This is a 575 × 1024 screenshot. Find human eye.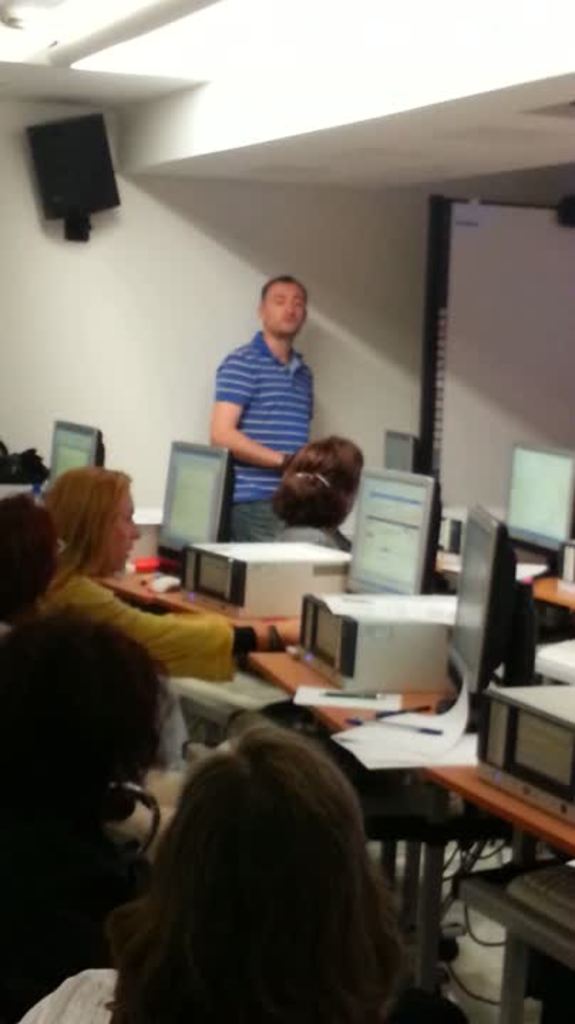
Bounding box: detection(273, 296, 289, 309).
